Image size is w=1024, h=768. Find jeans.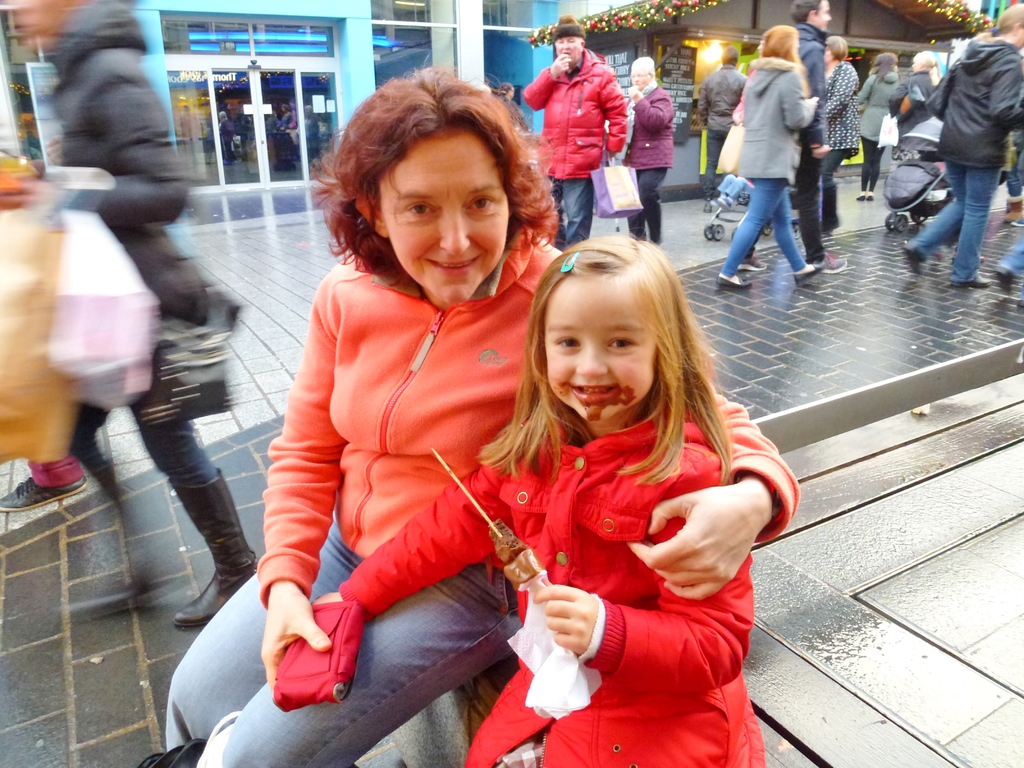
721:177:806:279.
